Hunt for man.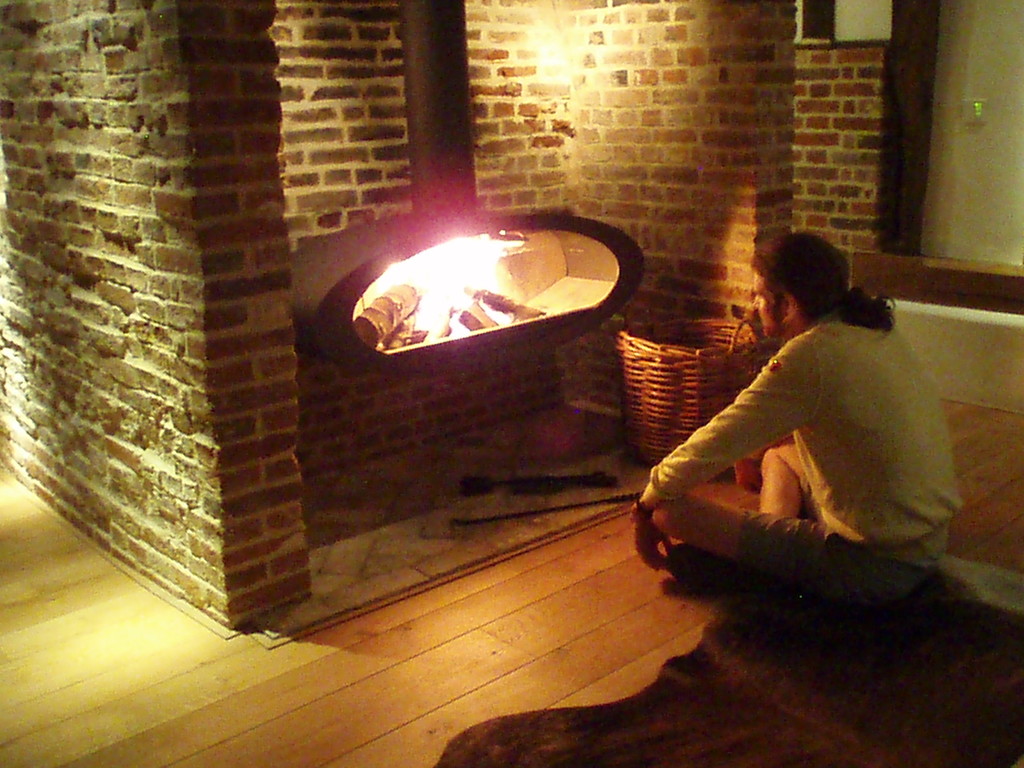
Hunted down at <region>630, 230, 966, 595</region>.
